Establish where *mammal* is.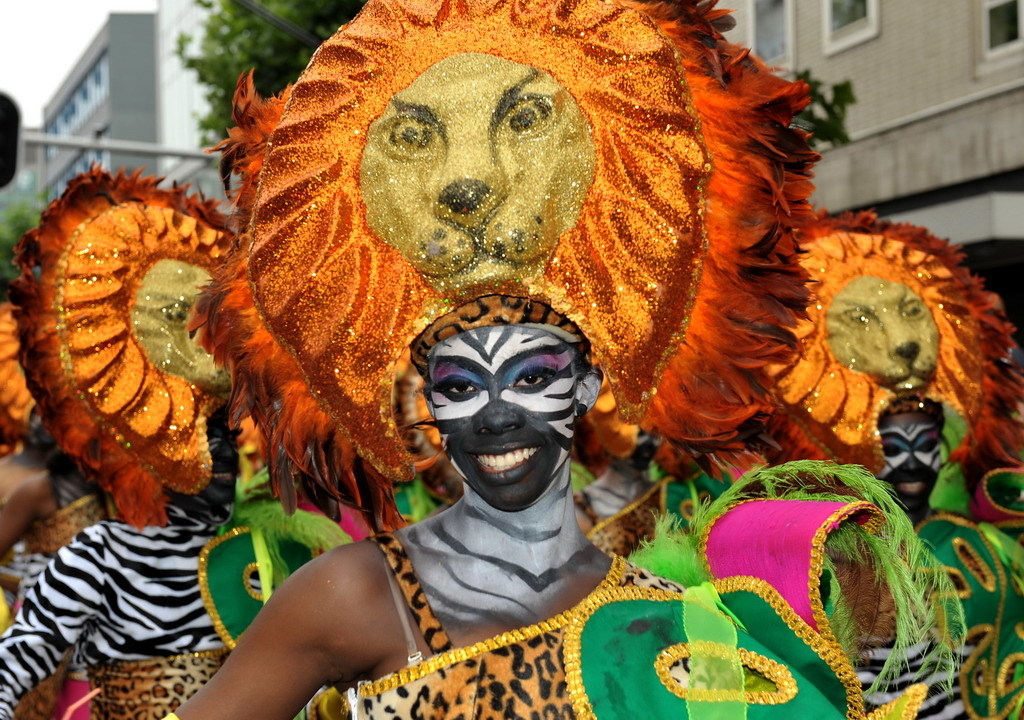
Established at l=157, t=326, r=969, b=719.
